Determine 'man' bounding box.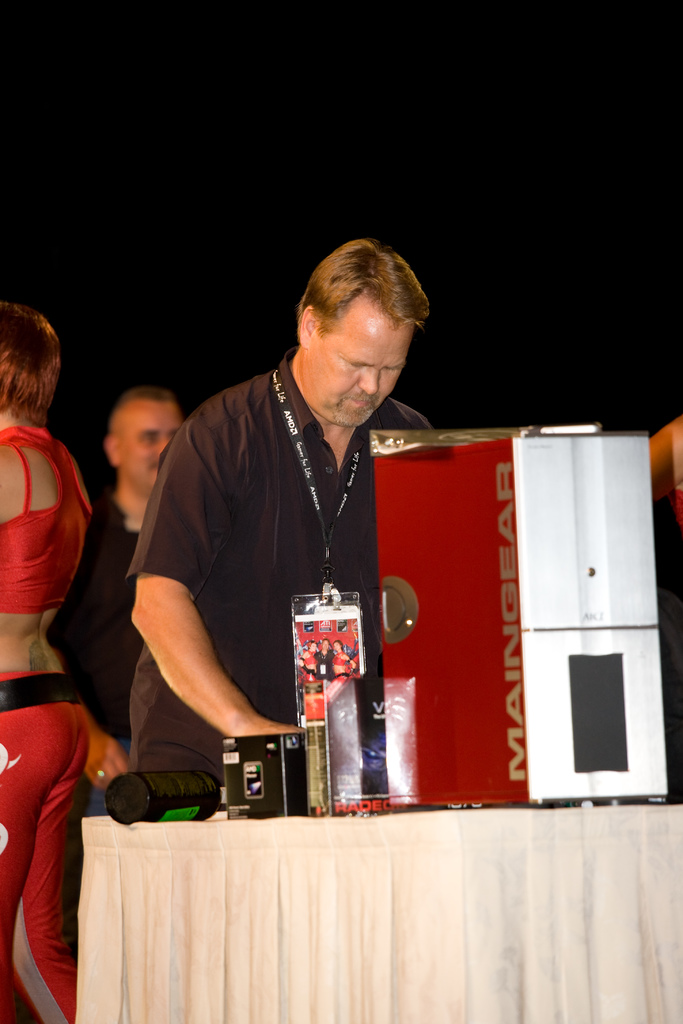
Determined: Rect(31, 393, 197, 806).
